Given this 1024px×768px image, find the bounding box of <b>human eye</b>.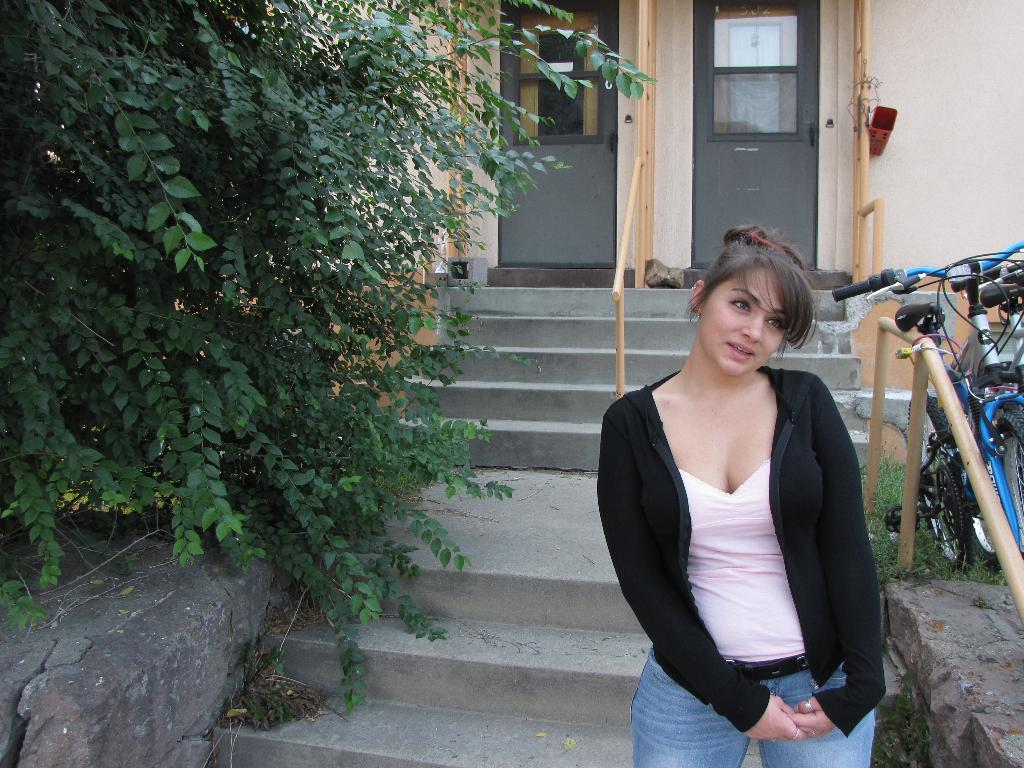
[724,292,755,314].
